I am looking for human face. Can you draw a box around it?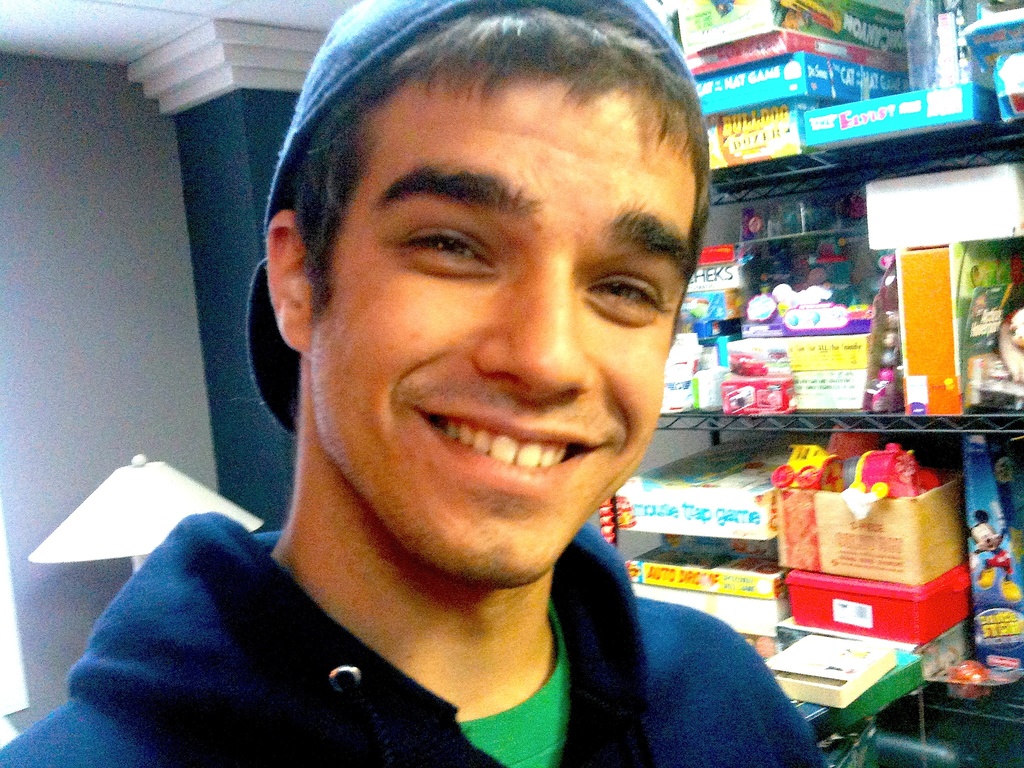
Sure, the bounding box is rect(312, 53, 697, 580).
